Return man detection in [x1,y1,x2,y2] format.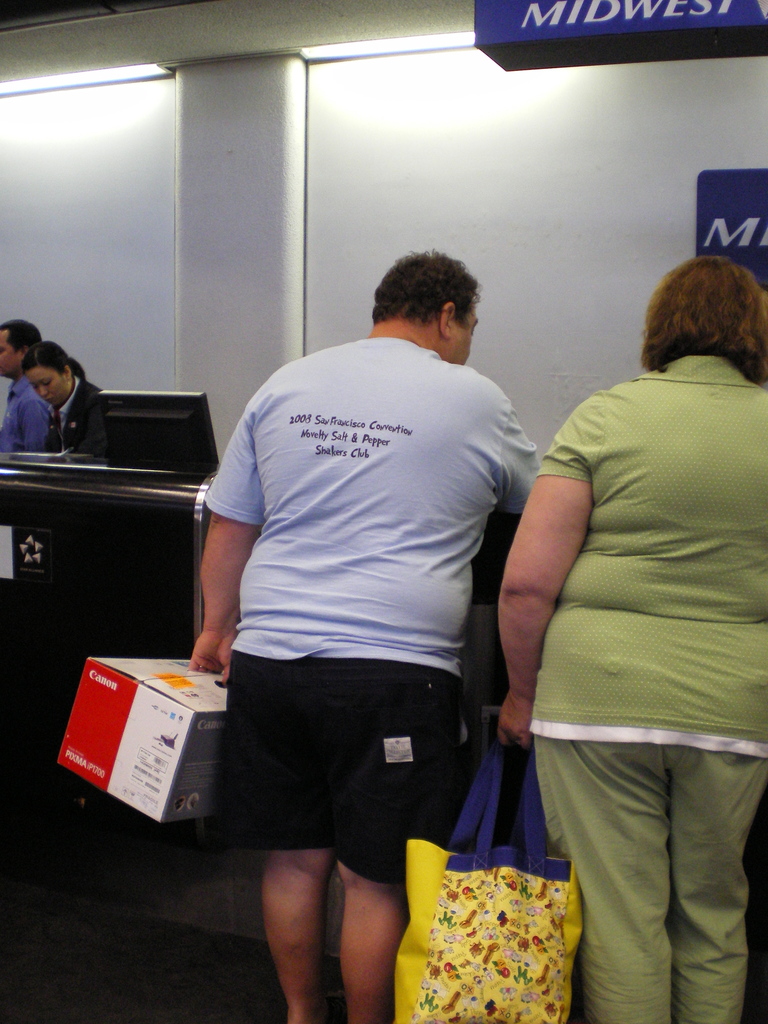
[169,211,564,972].
